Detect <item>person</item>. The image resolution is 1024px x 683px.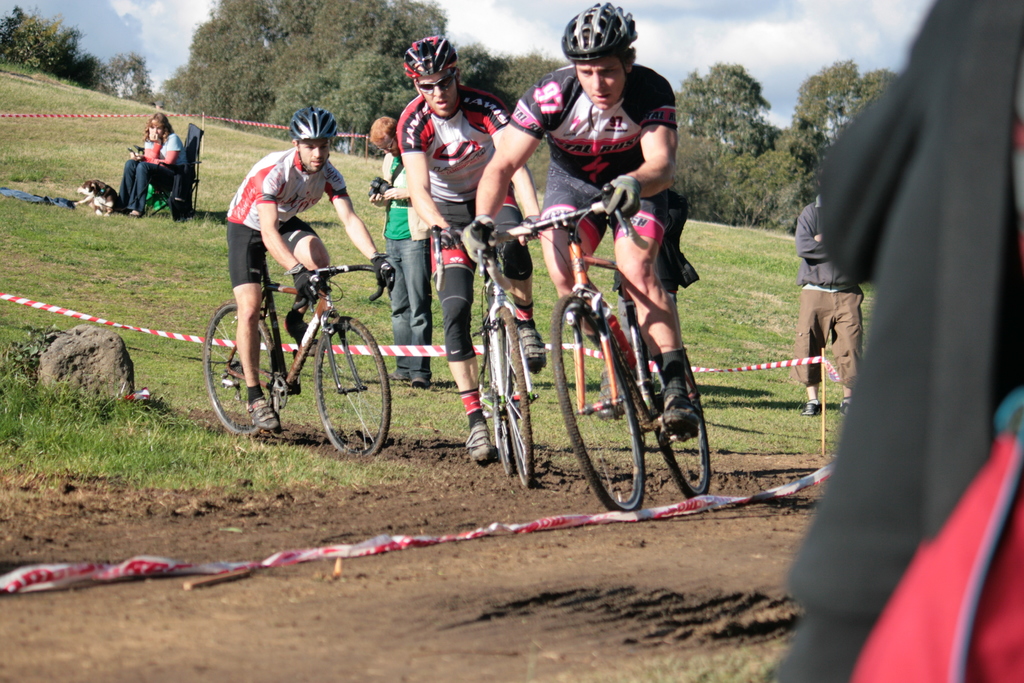
crop(461, 0, 698, 440).
